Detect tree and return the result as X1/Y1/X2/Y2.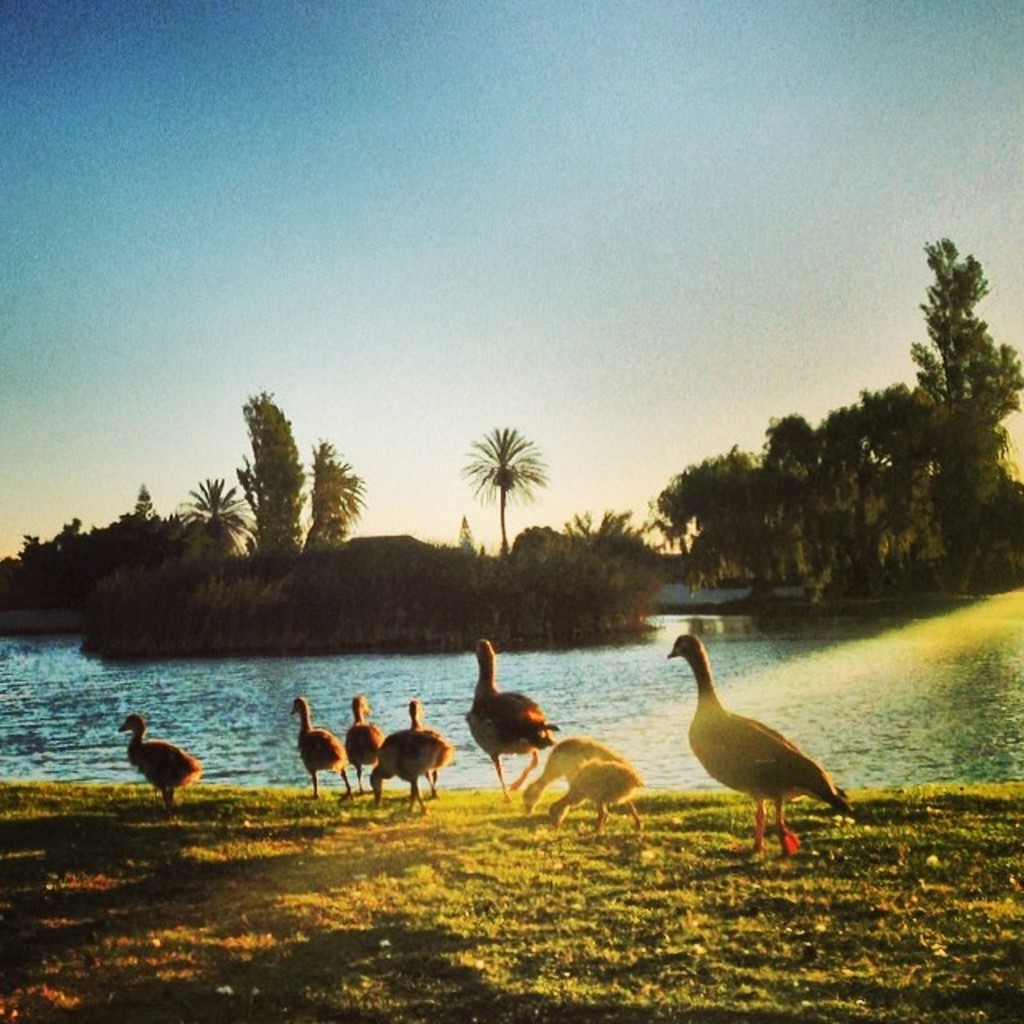
173/483/243/554.
